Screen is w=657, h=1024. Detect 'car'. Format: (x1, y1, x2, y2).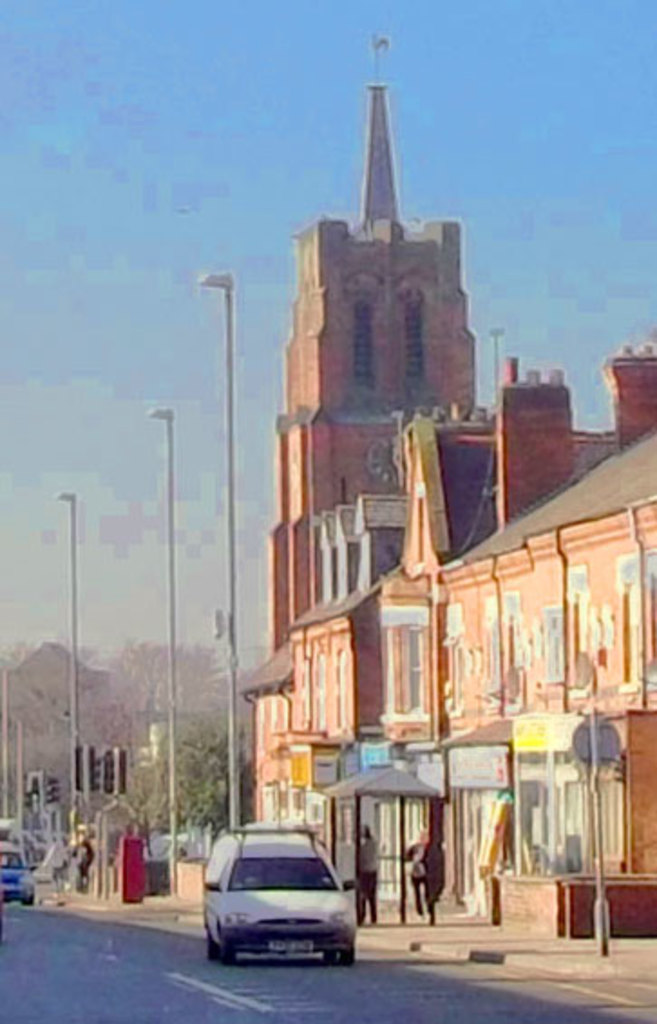
(0, 838, 36, 897).
